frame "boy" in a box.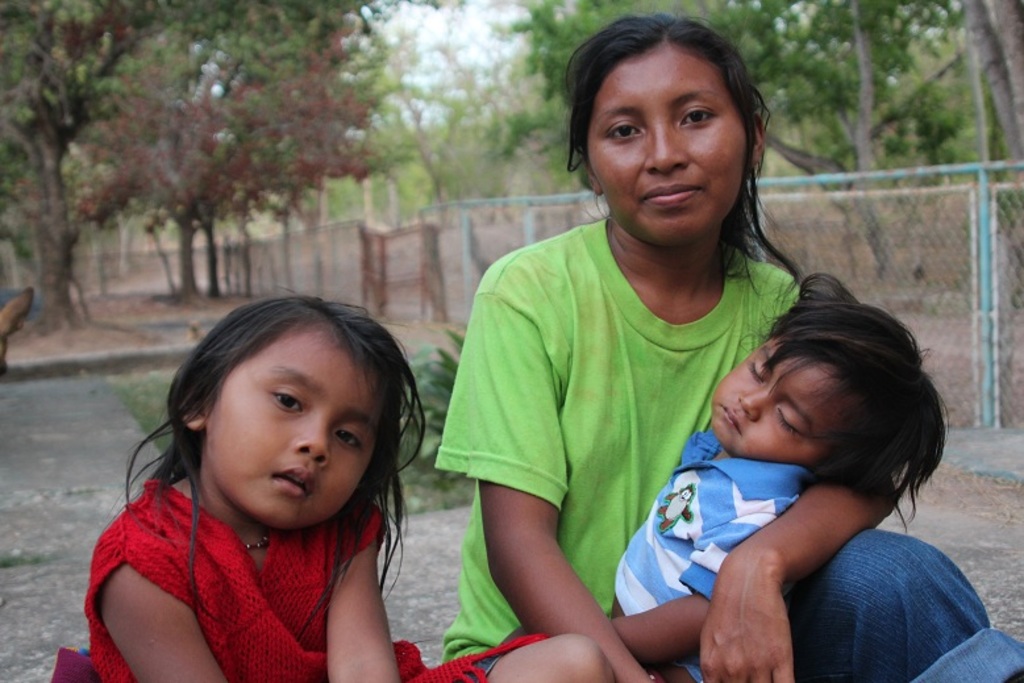
584,258,960,659.
